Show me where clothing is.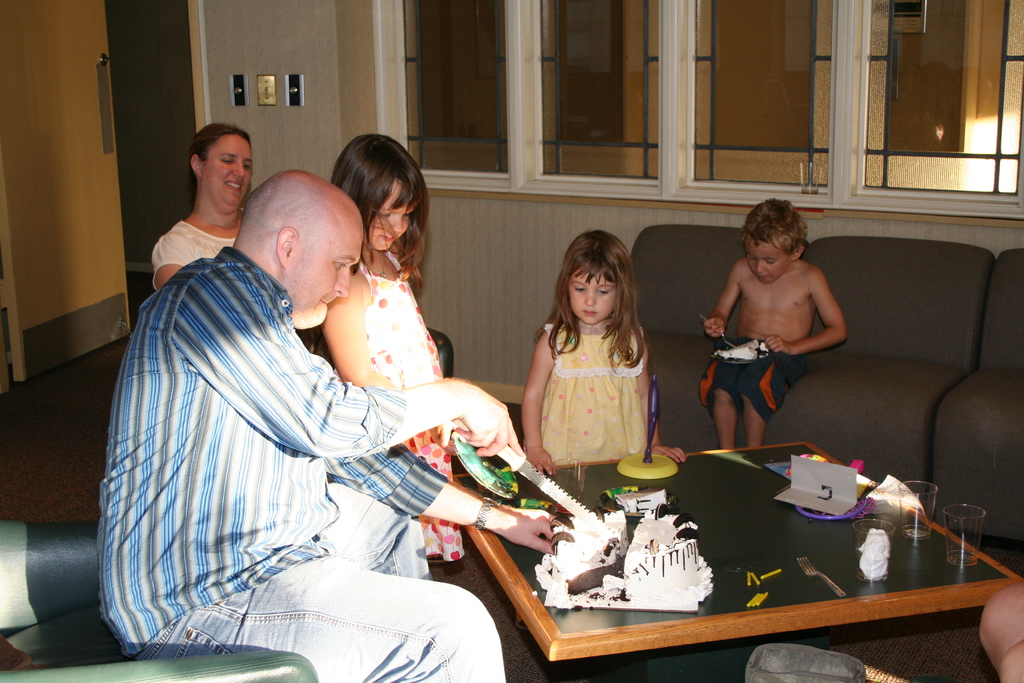
clothing is at locate(700, 337, 811, 424).
